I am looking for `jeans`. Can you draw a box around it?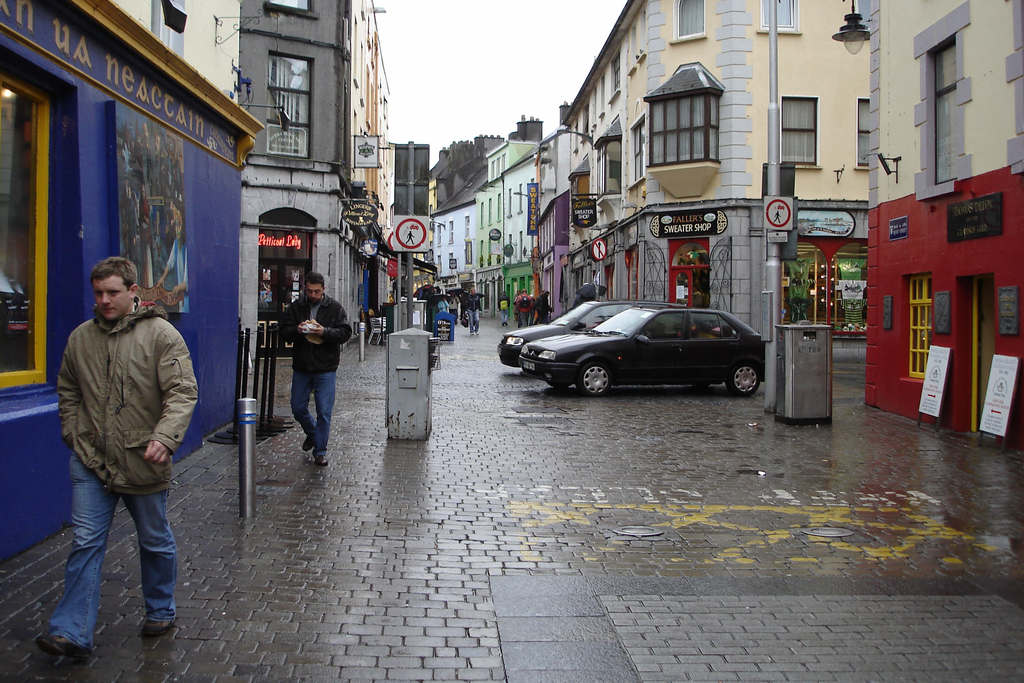
Sure, the bounding box is (left=503, top=304, right=510, bottom=325).
